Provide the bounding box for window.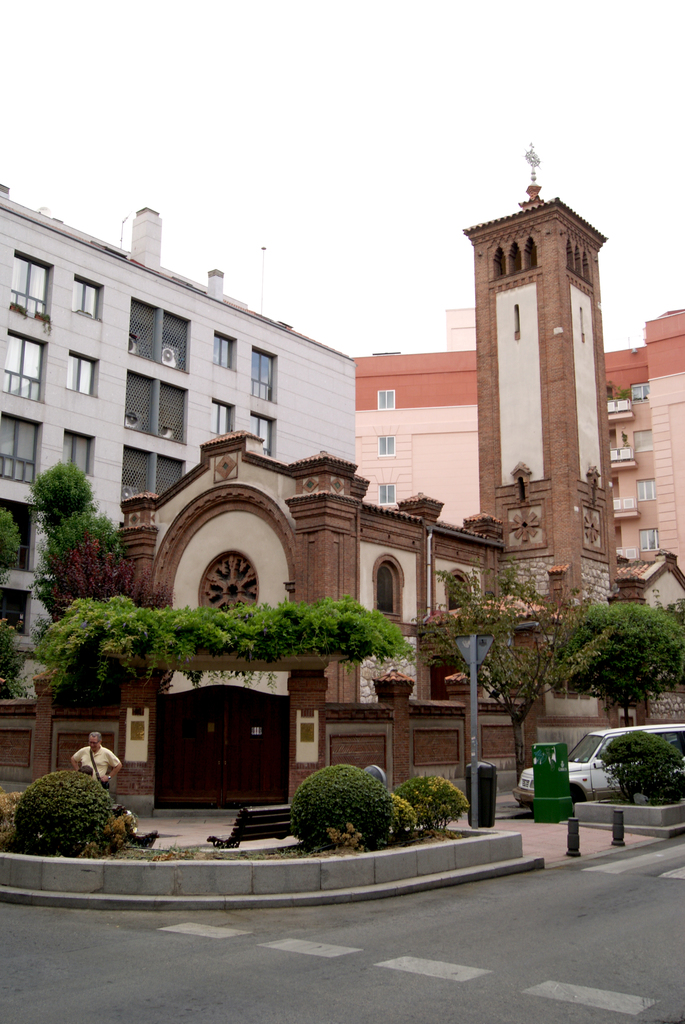
bbox=(631, 385, 648, 404).
